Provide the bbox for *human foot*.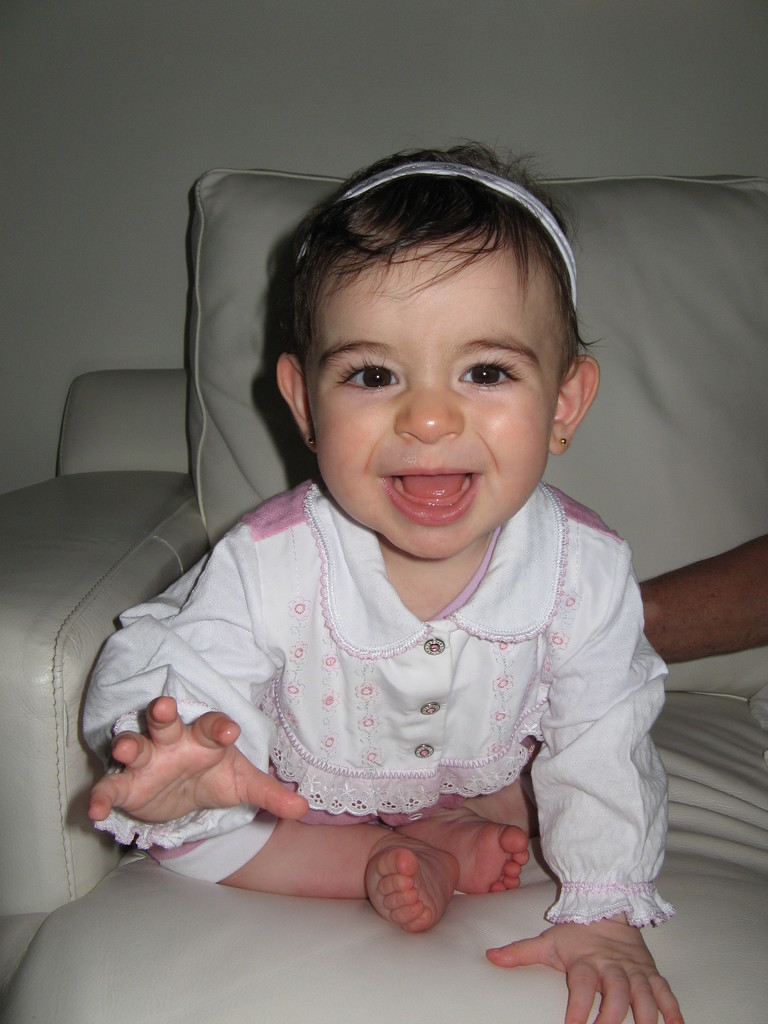
left=362, top=831, right=464, bottom=935.
